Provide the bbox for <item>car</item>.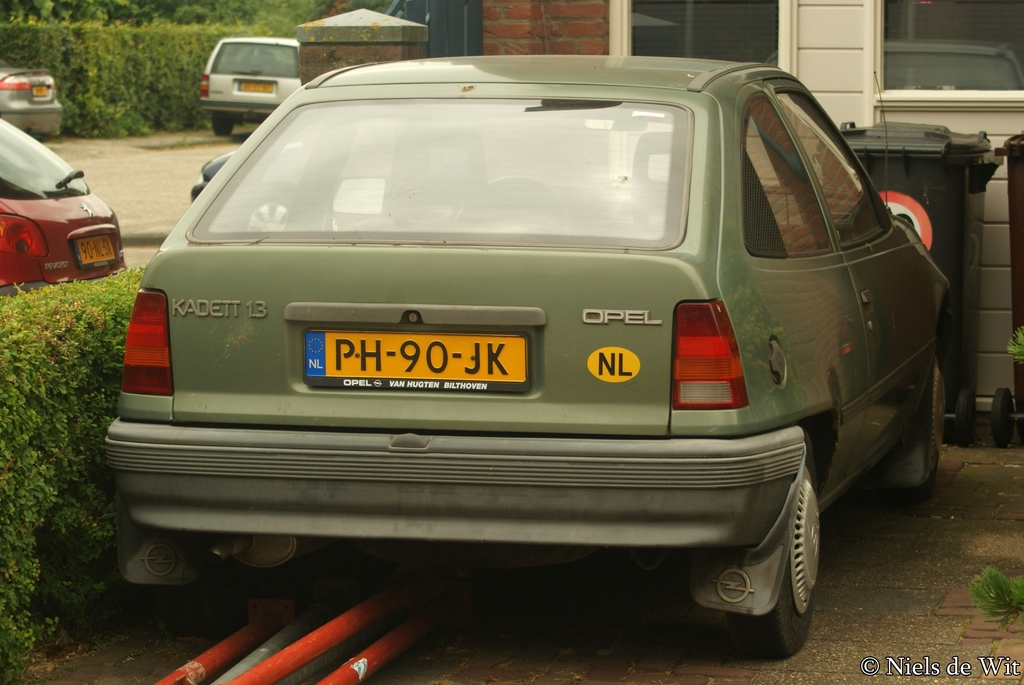
x1=100, y1=19, x2=938, y2=658.
